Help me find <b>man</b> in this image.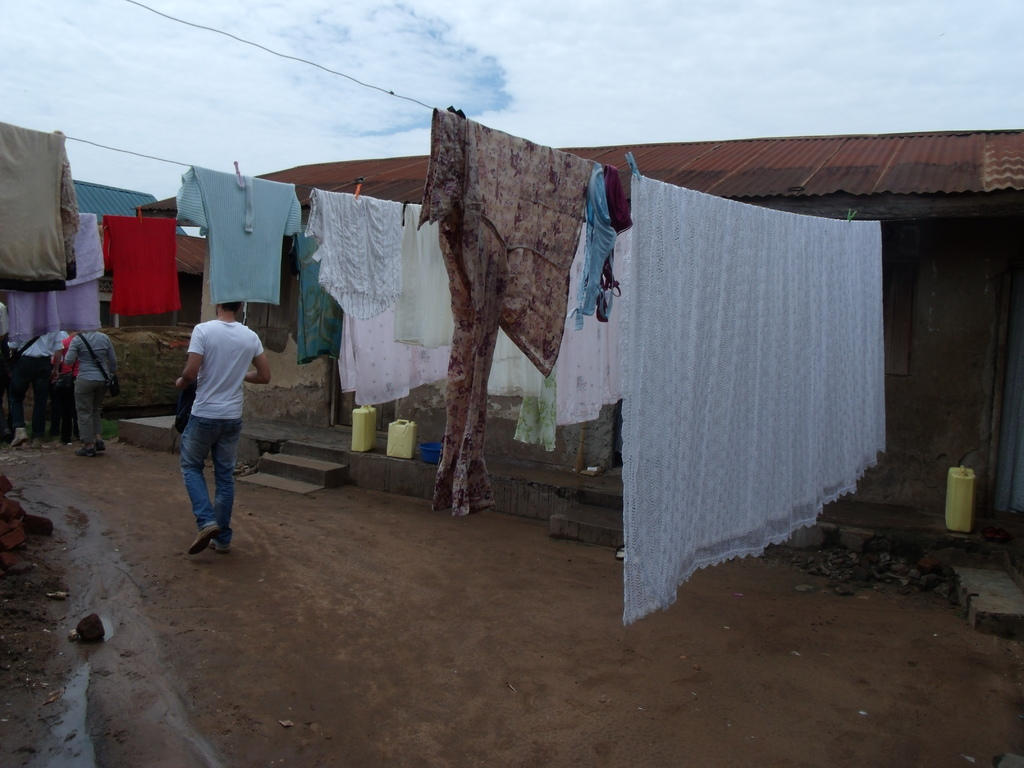
Found it: {"left": 10, "top": 330, "right": 71, "bottom": 450}.
